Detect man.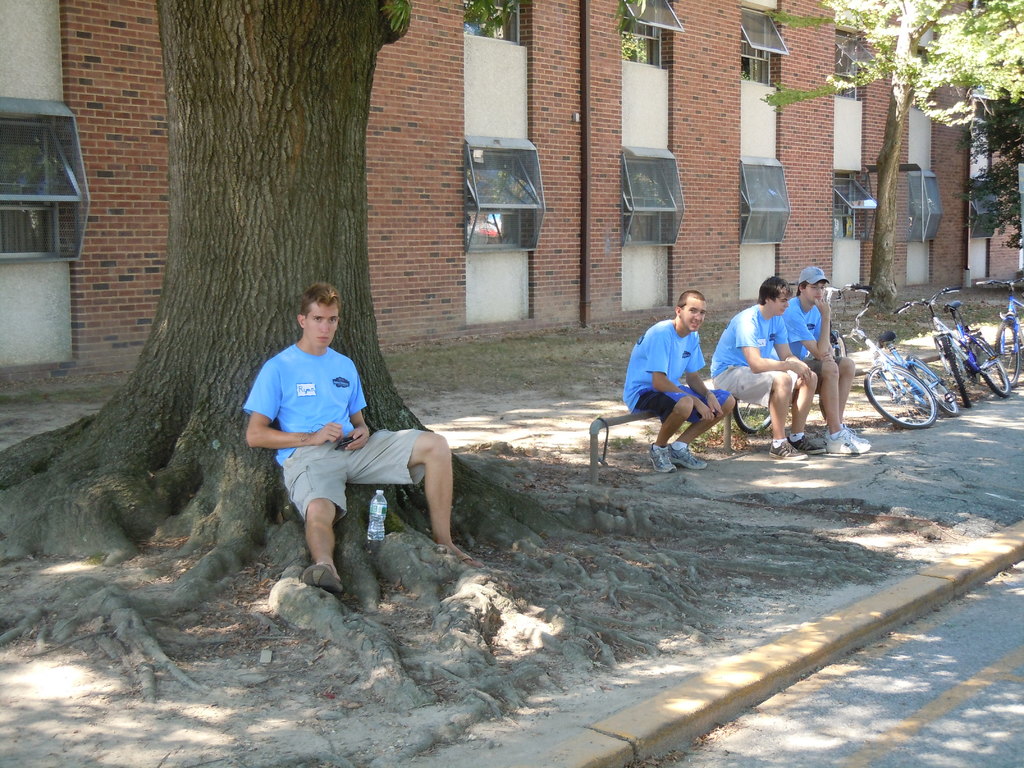
Detected at l=623, t=288, r=737, b=479.
